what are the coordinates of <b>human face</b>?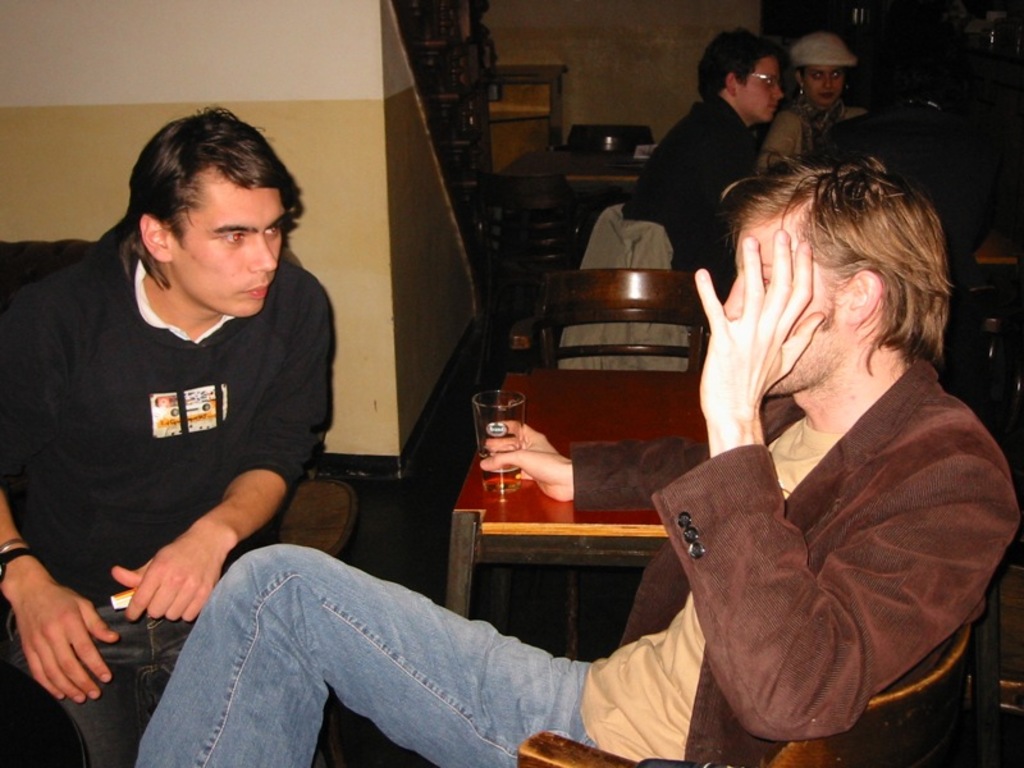
pyautogui.locateOnScreen(728, 219, 849, 403).
